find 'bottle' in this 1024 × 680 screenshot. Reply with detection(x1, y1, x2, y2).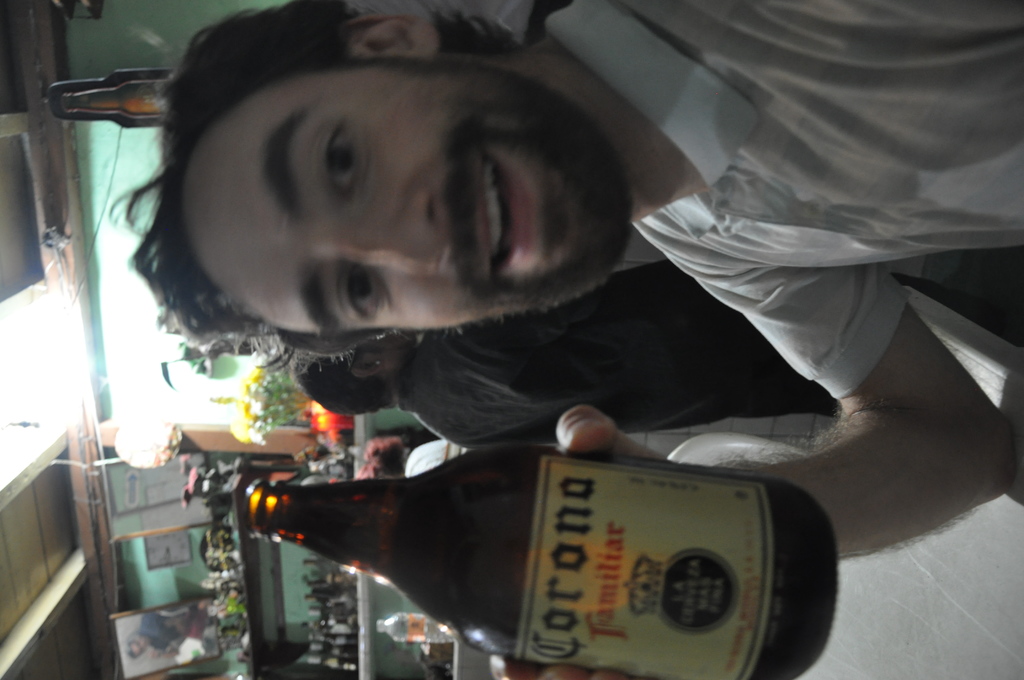
detection(376, 617, 456, 646).
